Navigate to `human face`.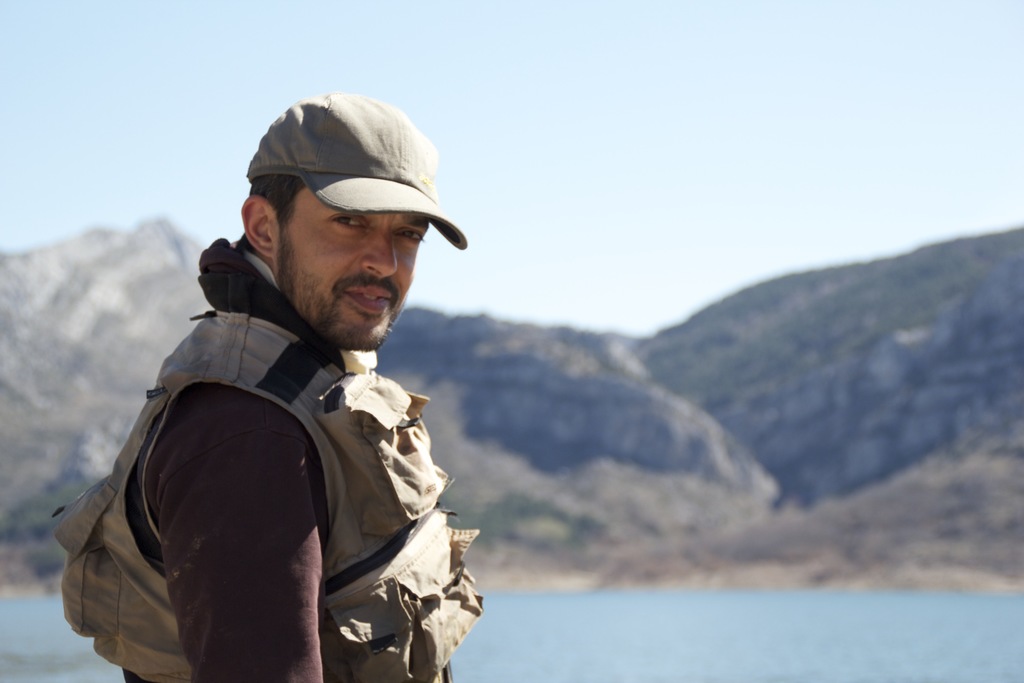
Navigation target: [276, 186, 426, 349].
